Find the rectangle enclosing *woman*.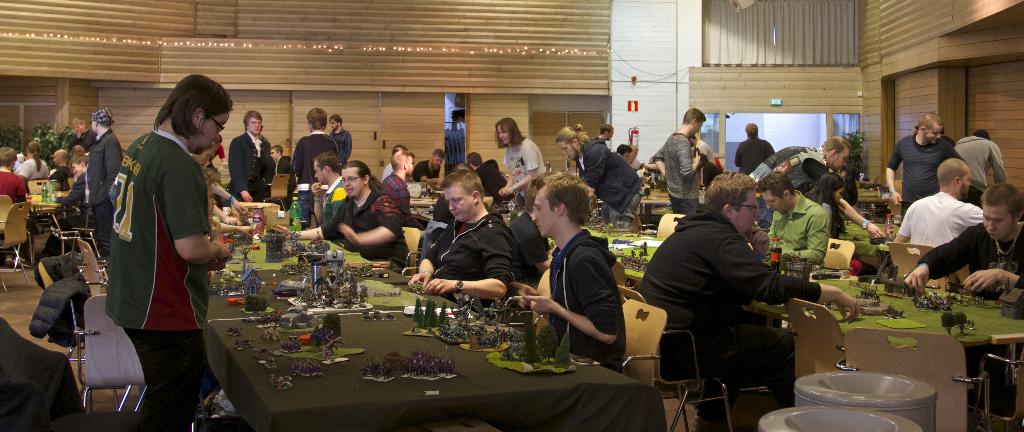
[left=495, top=116, right=544, bottom=204].
